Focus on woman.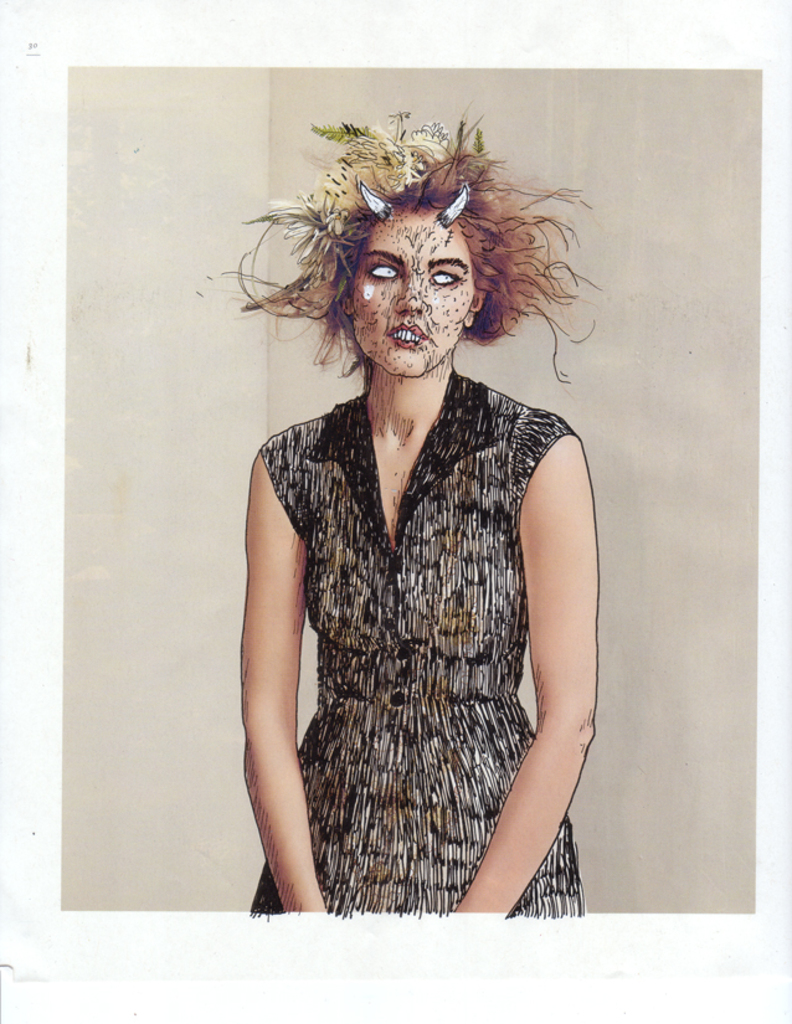
Focused at box=[221, 104, 610, 923].
